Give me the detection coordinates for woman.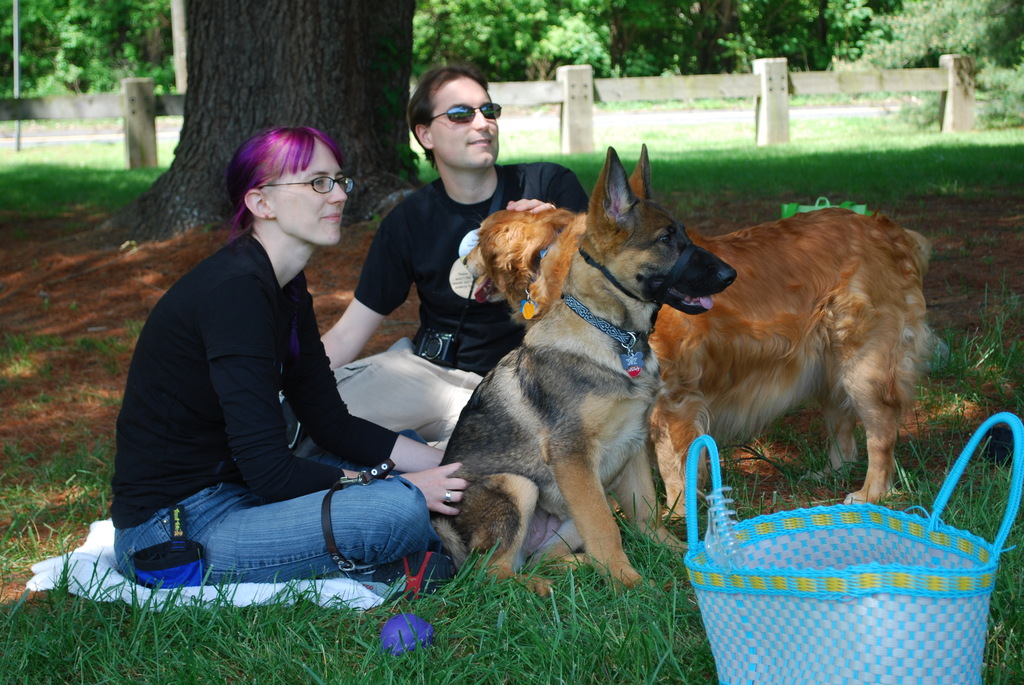
{"x1": 125, "y1": 107, "x2": 405, "y2": 645}.
